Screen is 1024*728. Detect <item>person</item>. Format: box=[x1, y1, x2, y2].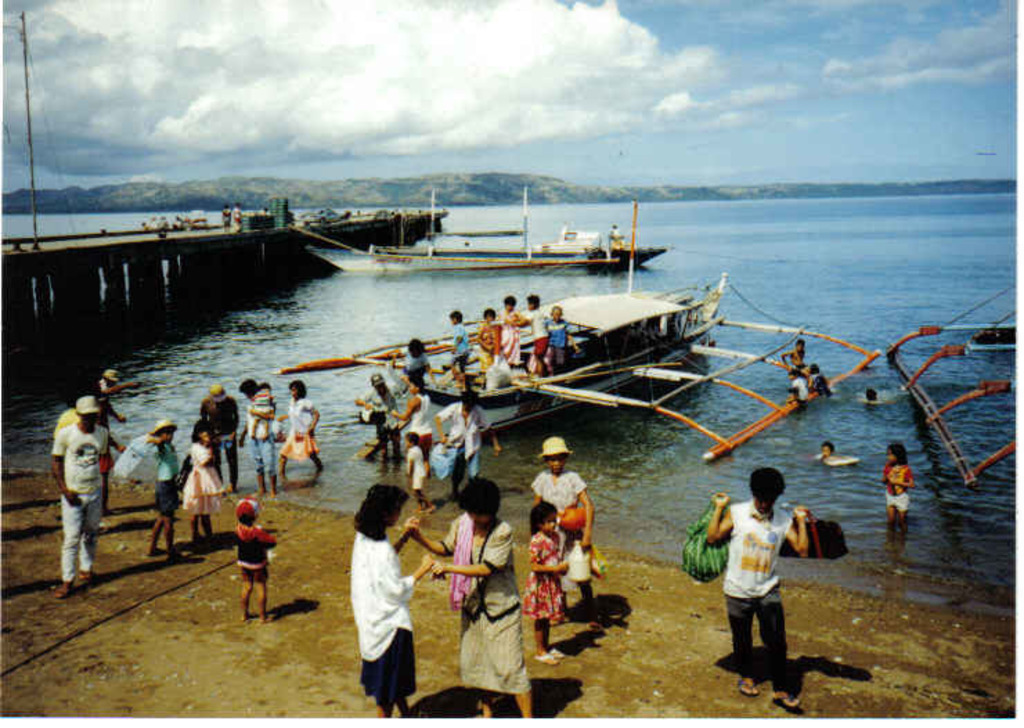
box=[401, 476, 529, 725].
